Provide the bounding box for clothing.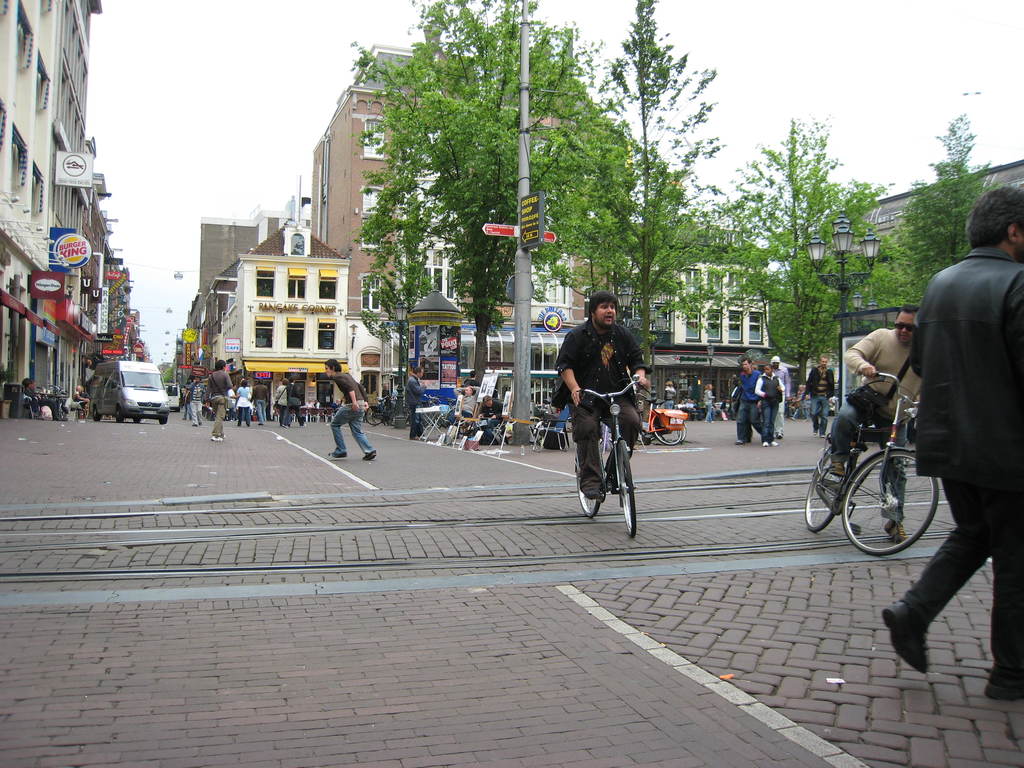
330,369,369,454.
